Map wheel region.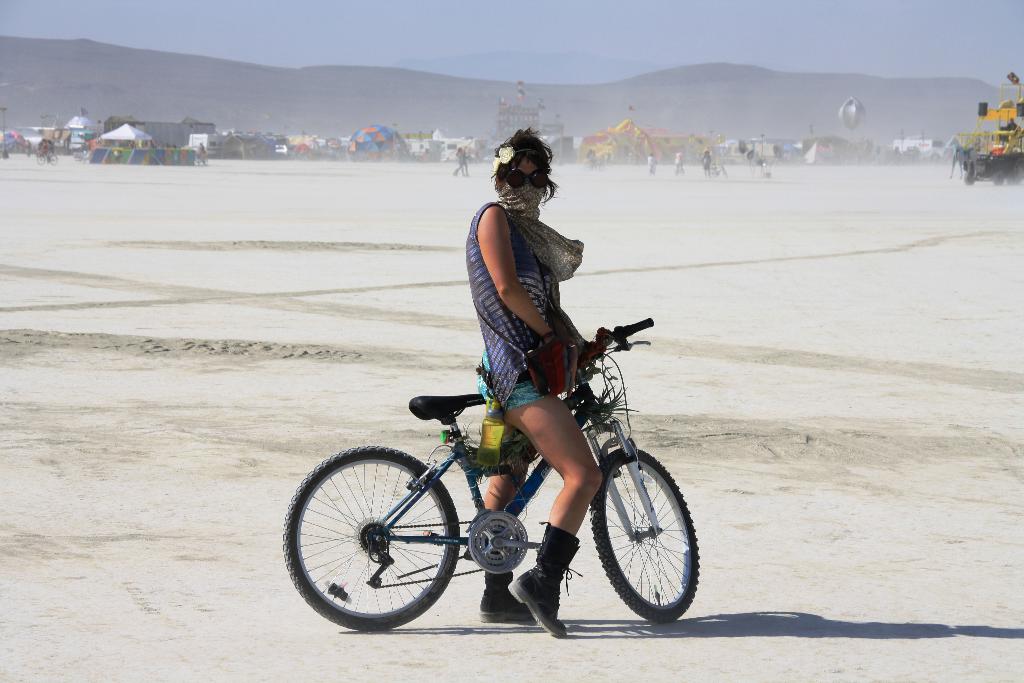
Mapped to 589/445/703/623.
